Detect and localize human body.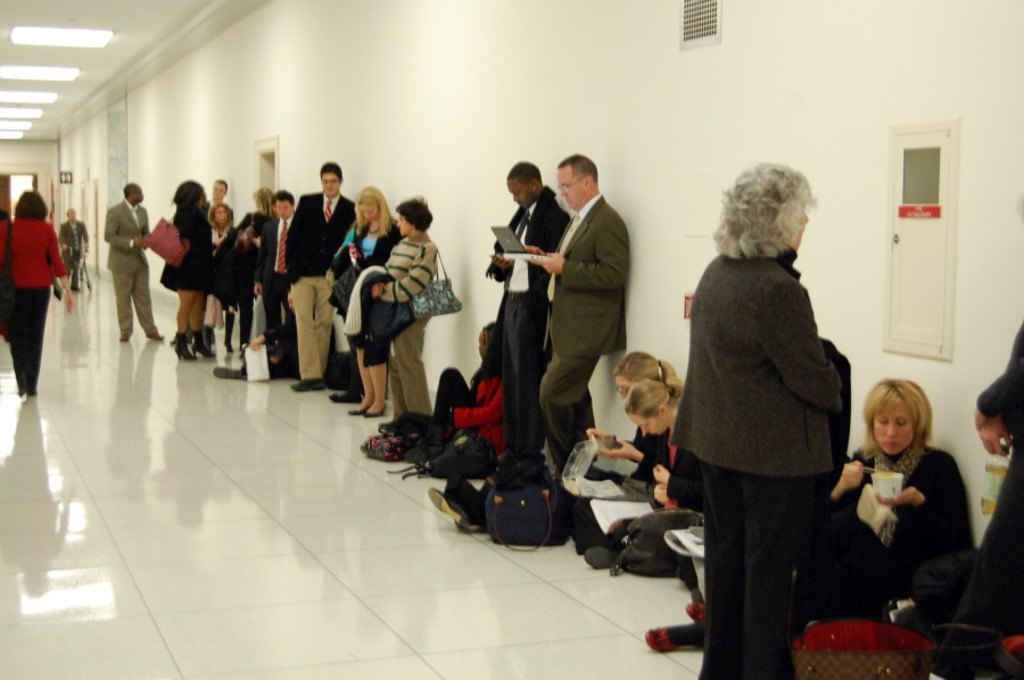
Localized at [left=579, top=347, right=676, bottom=472].
